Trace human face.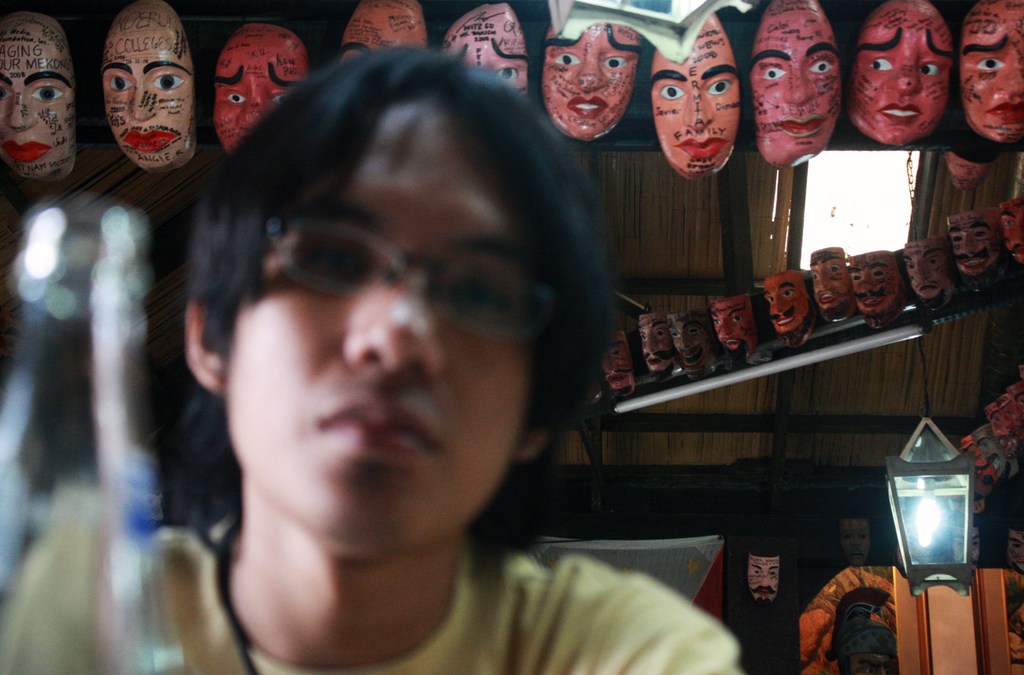
Traced to bbox=[953, 528, 979, 571].
